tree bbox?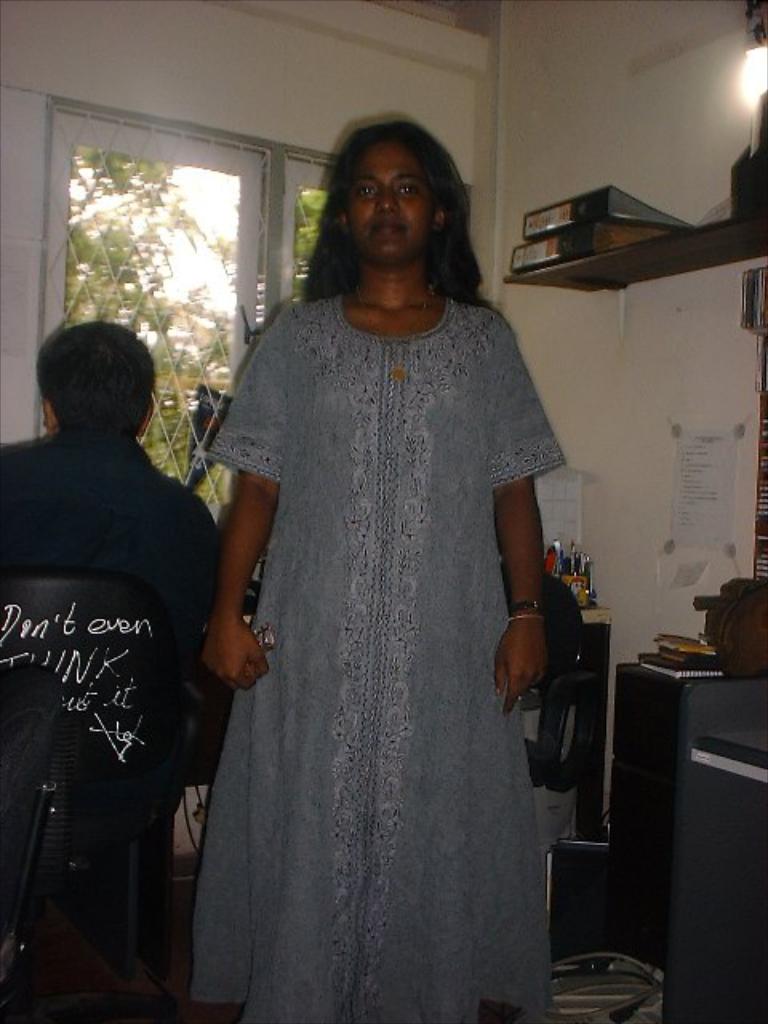
bbox=(58, 141, 328, 528)
